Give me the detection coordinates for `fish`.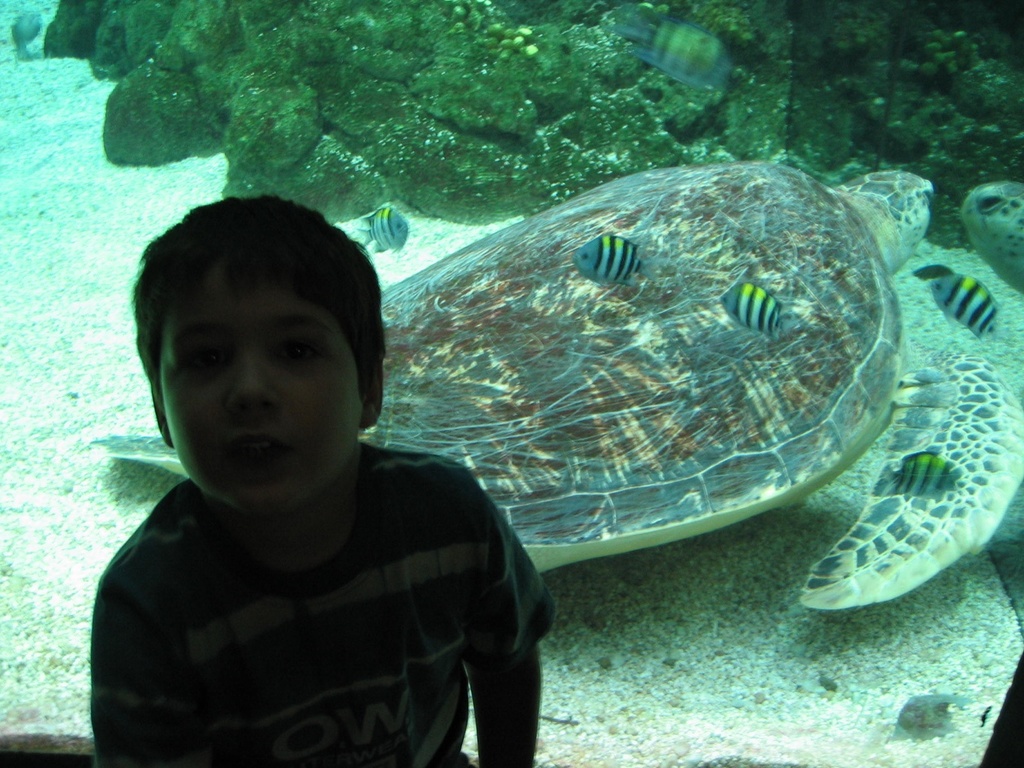
(x1=720, y1=277, x2=782, y2=335).
